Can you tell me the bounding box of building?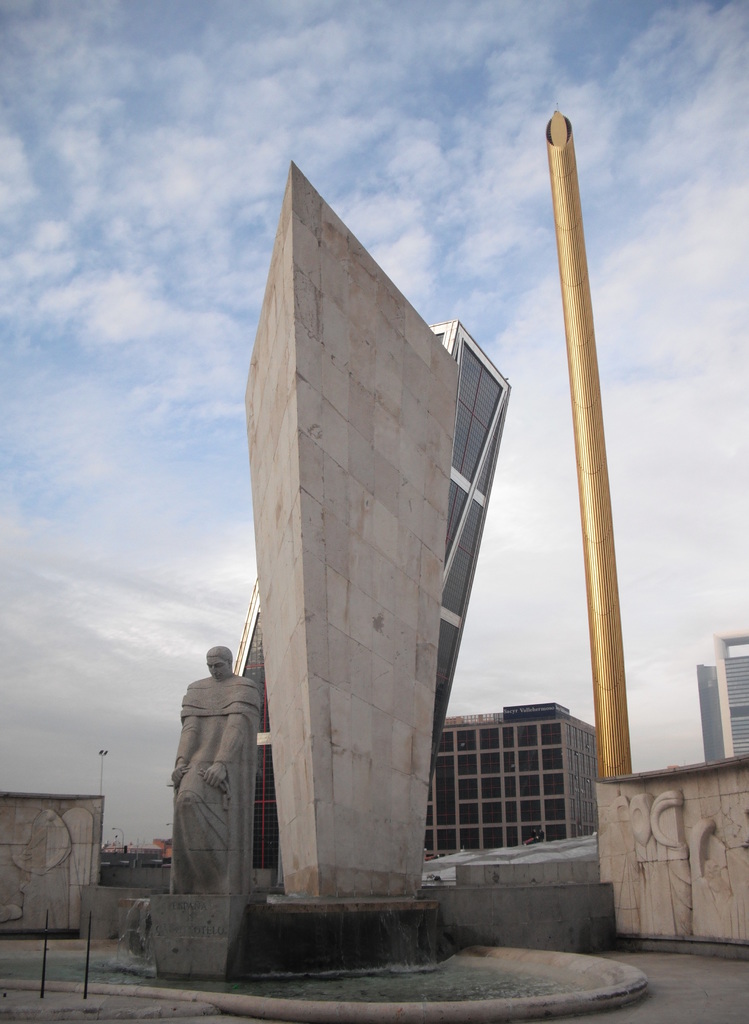
690, 626, 748, 757.
